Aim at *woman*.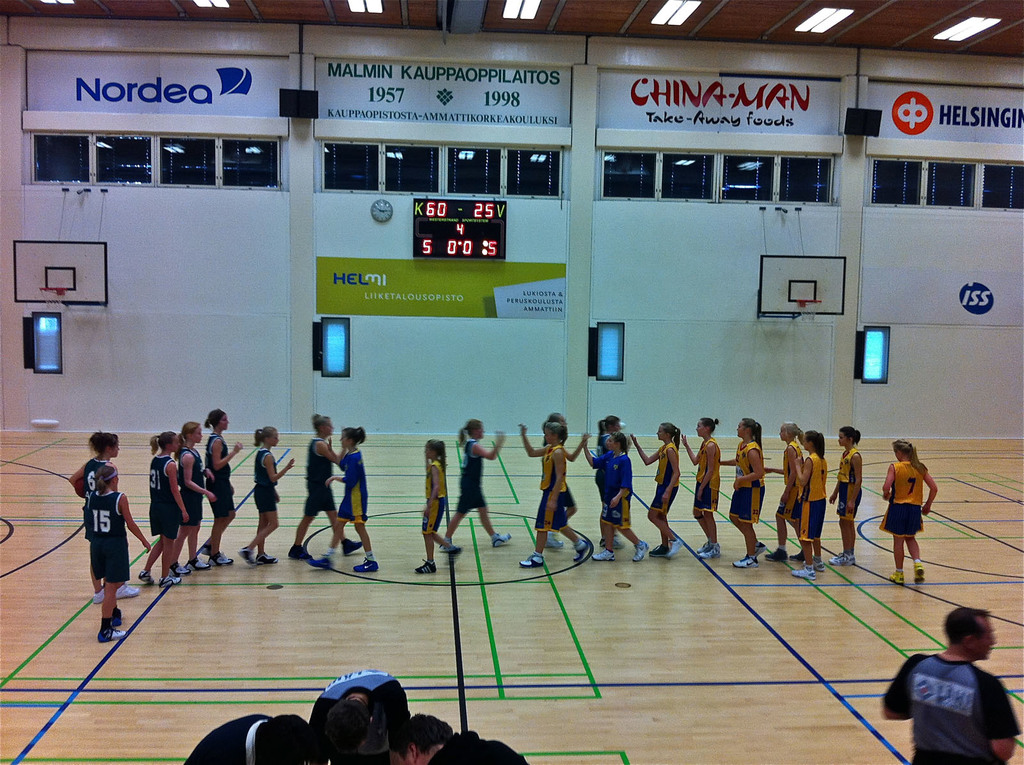
Aimed at rect(591, 415, 634, 547).
